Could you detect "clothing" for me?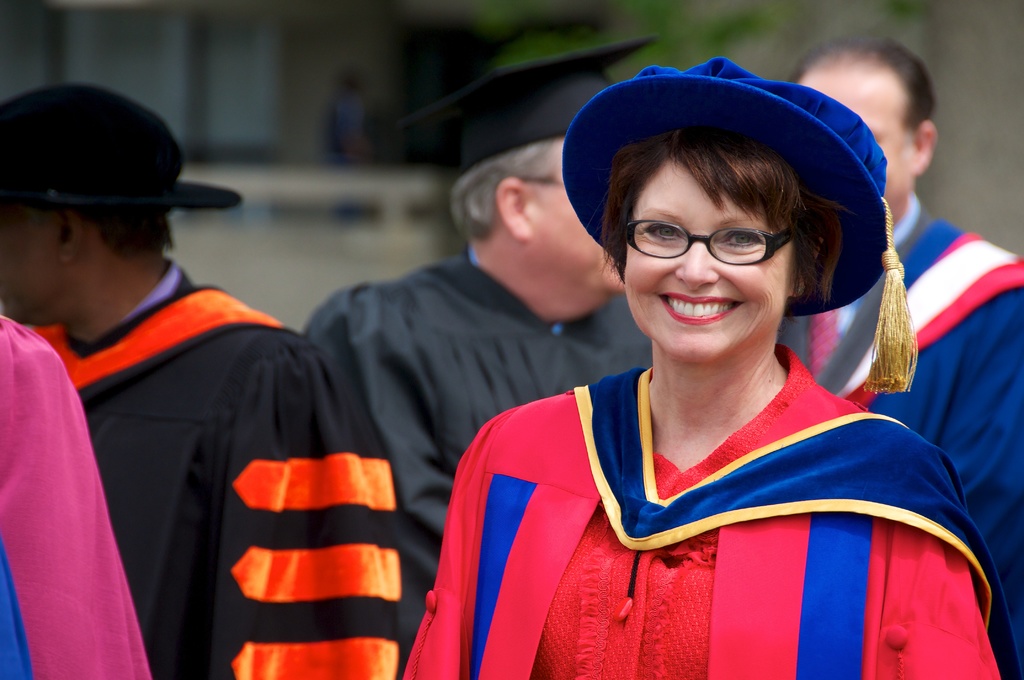
Detection result: (38, 262, 401, 679).
